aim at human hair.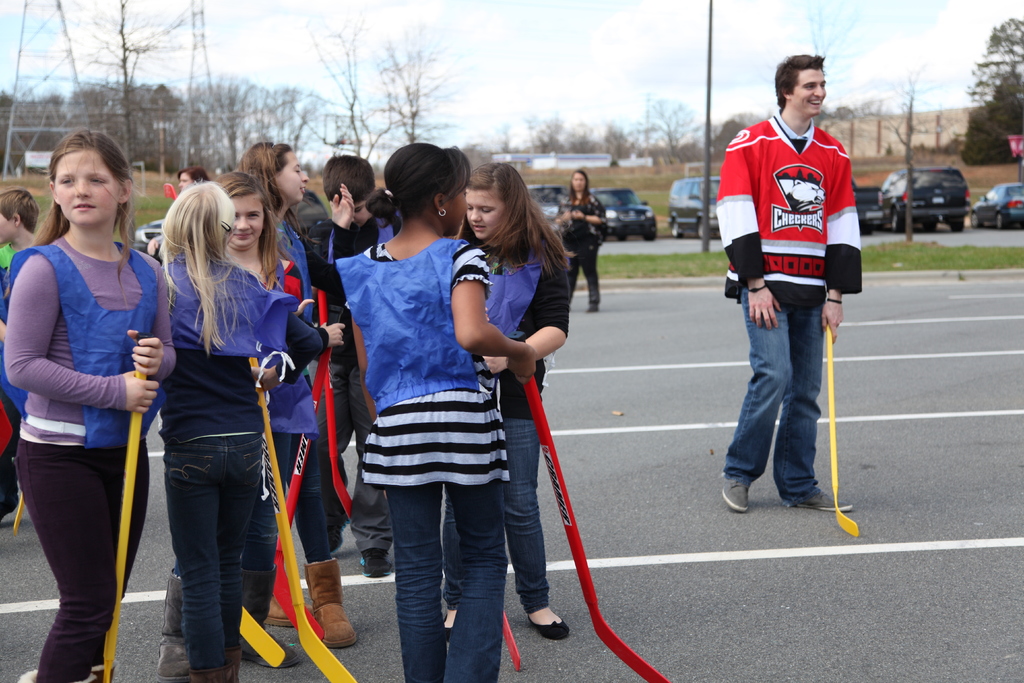
Aimed at box(0, 188, 40, 233).
